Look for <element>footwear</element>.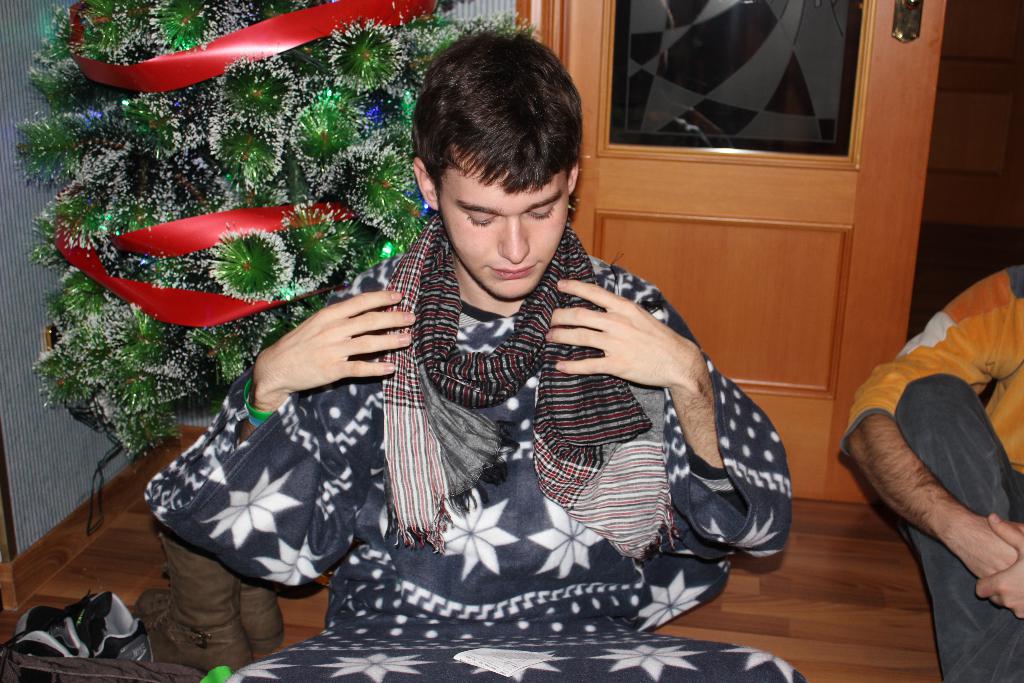
Found: 145:577:284:658.
